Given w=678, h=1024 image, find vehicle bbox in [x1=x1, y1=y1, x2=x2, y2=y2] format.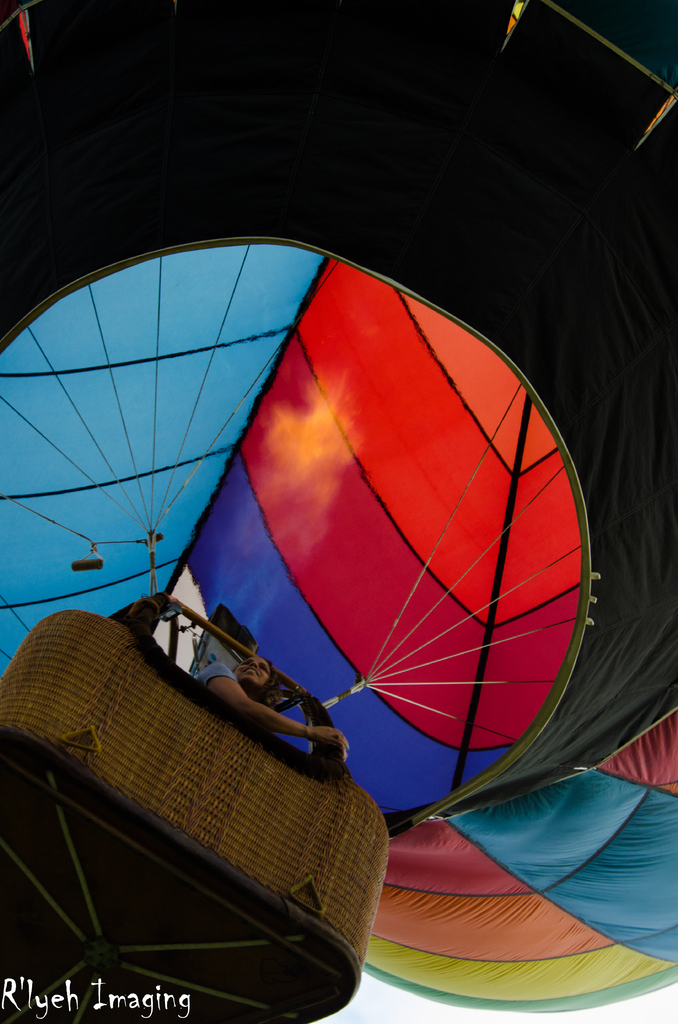
[x1=0, y1=0, x2=677, y2=1023].
